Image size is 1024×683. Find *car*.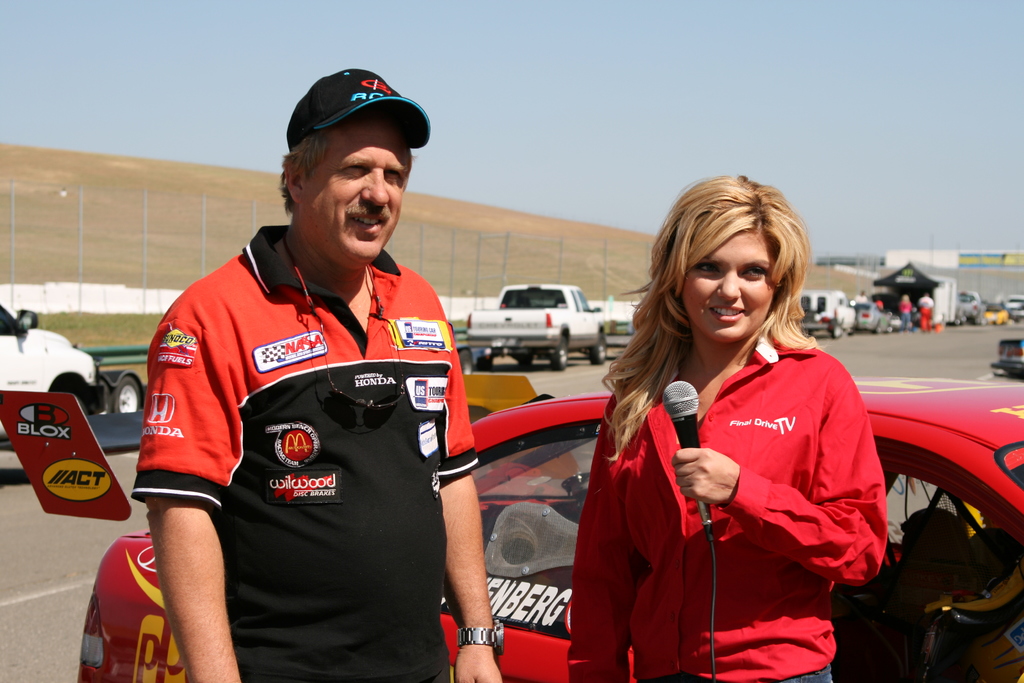
select_region(1005, 297, 1023, 322).
